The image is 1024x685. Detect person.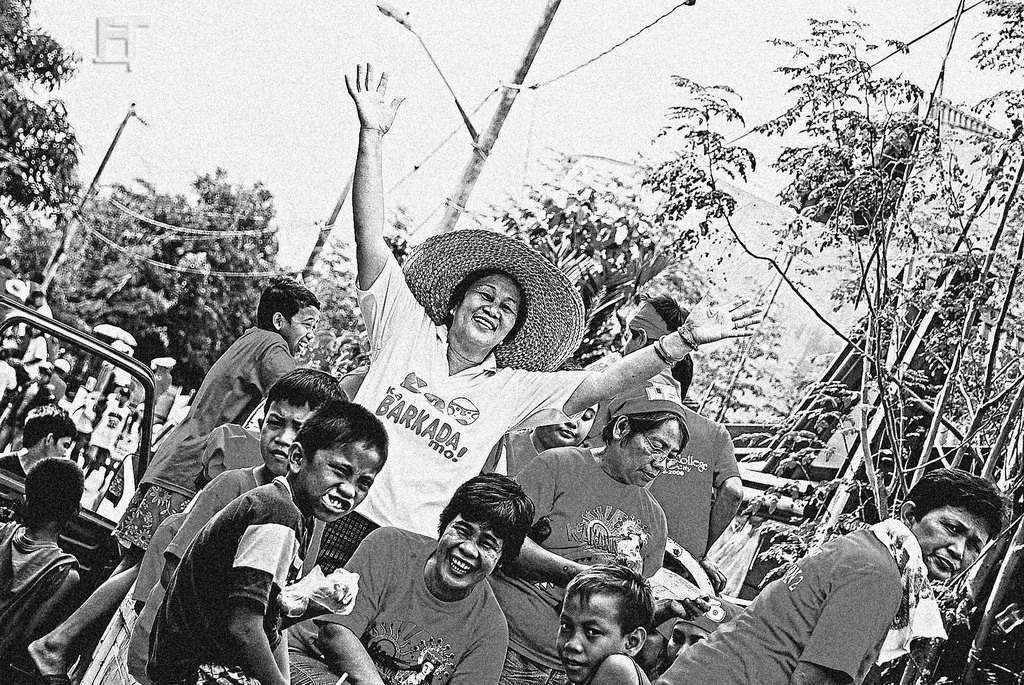
Detection: x1=494 y1=404 x2=599 y2=483.
